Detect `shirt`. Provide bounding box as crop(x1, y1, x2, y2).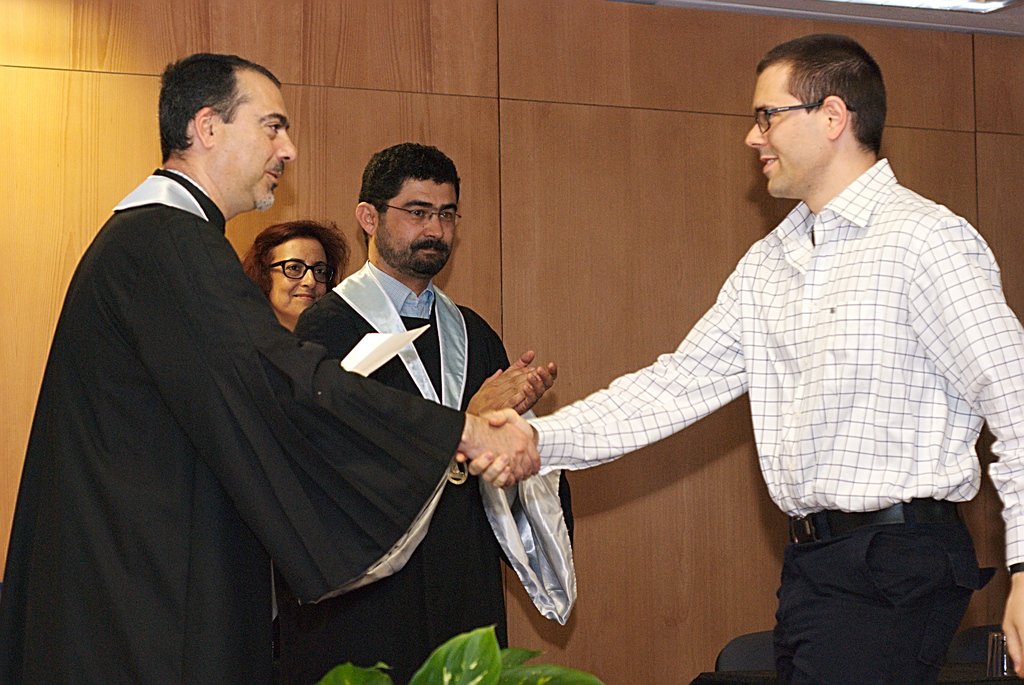
crop(530, 157, 1023, 568).
